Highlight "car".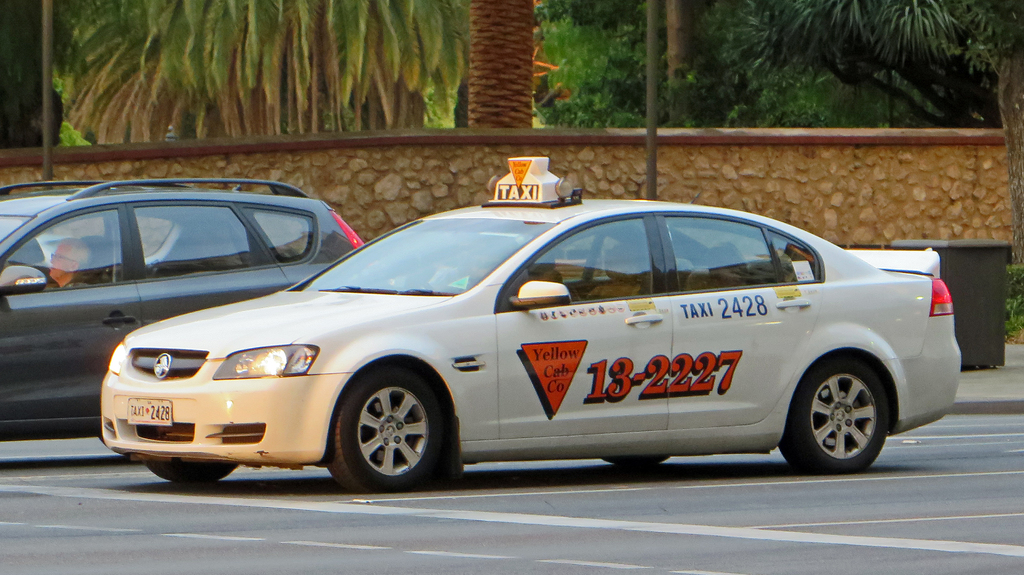
Highlighted region: (x1=0, y1=174, x2=365, y2=442).
